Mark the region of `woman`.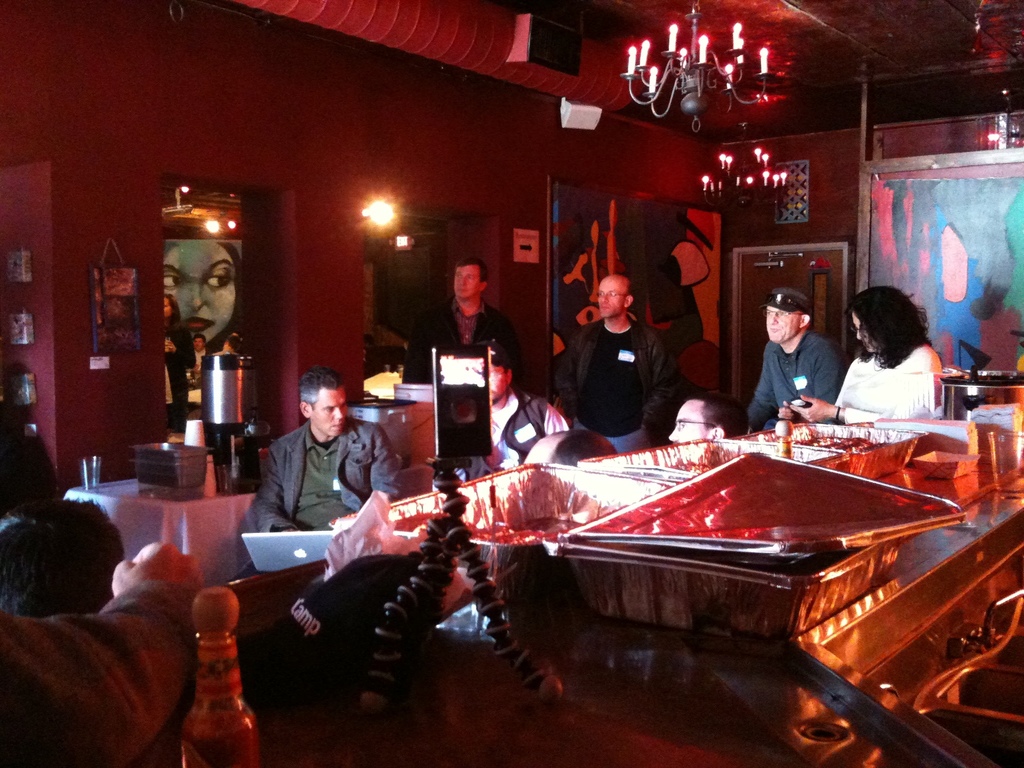
Region: [0,440,60,540].
